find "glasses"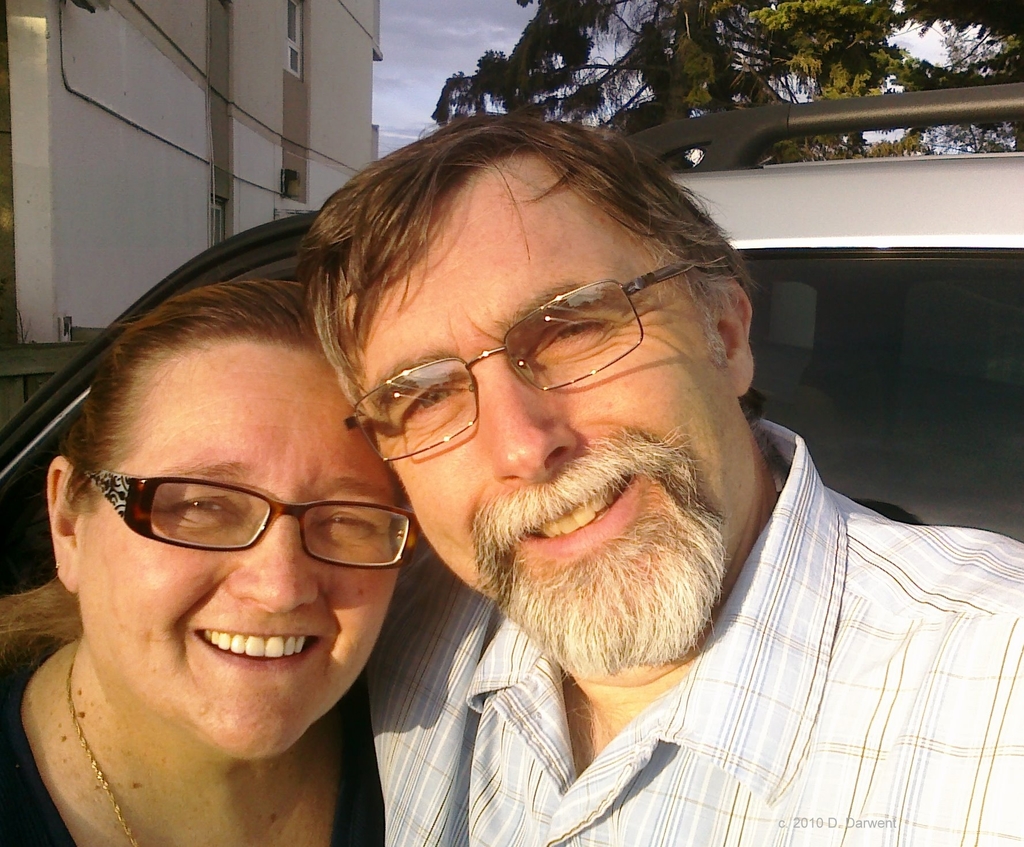
[77,481,401,579]
